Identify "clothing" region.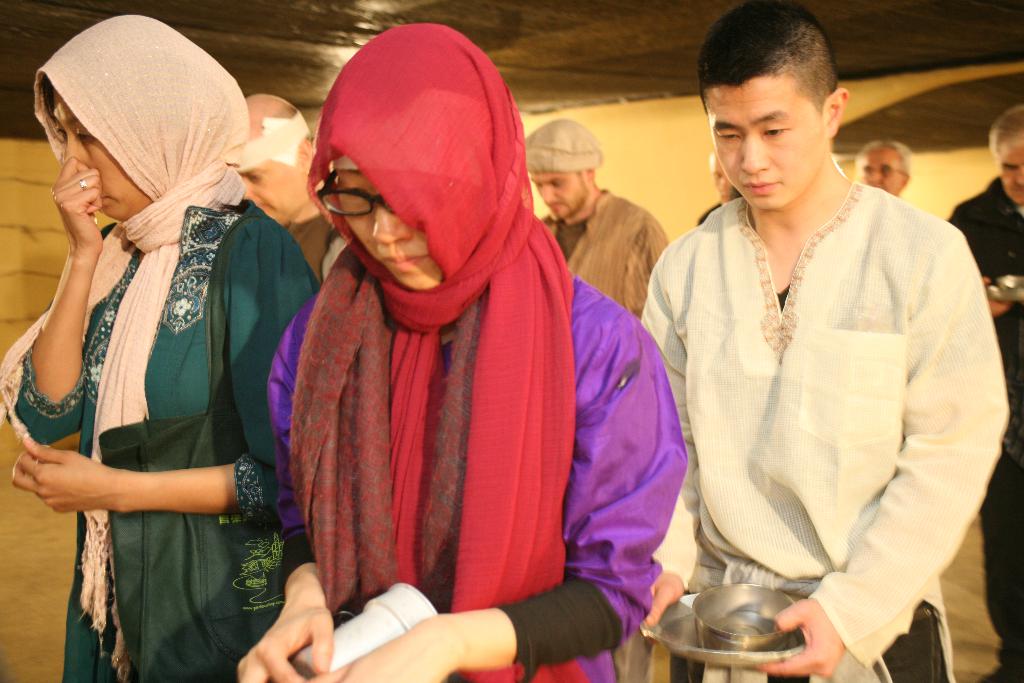
Region: 538:184:675:319.
